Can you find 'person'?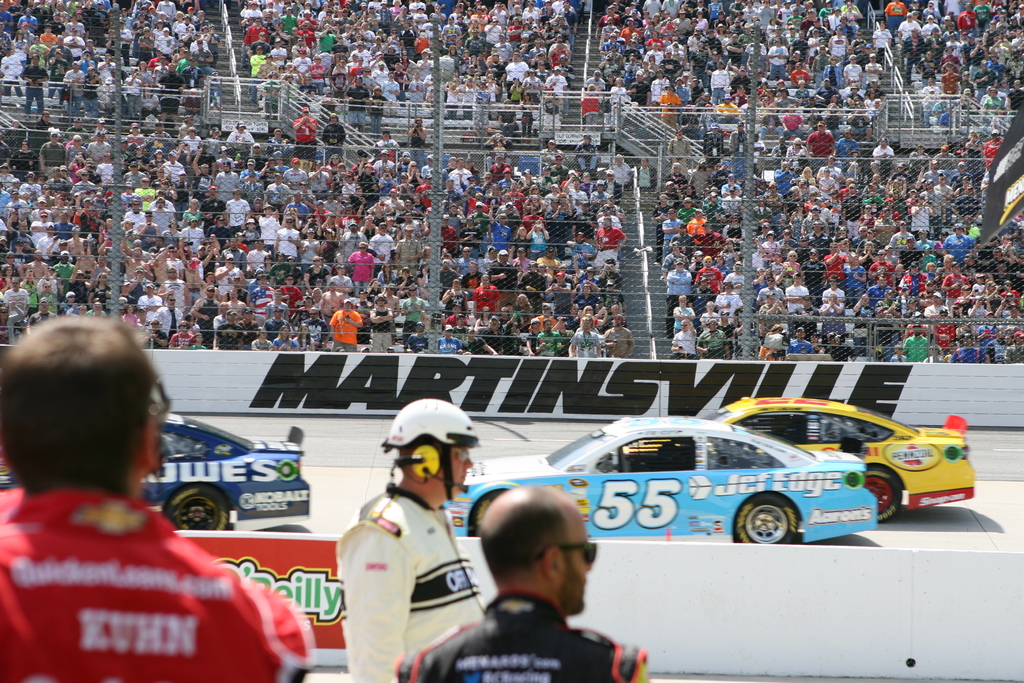
Yes, bounding box: <bbox>709, 61, 730, 106</bbox>.
